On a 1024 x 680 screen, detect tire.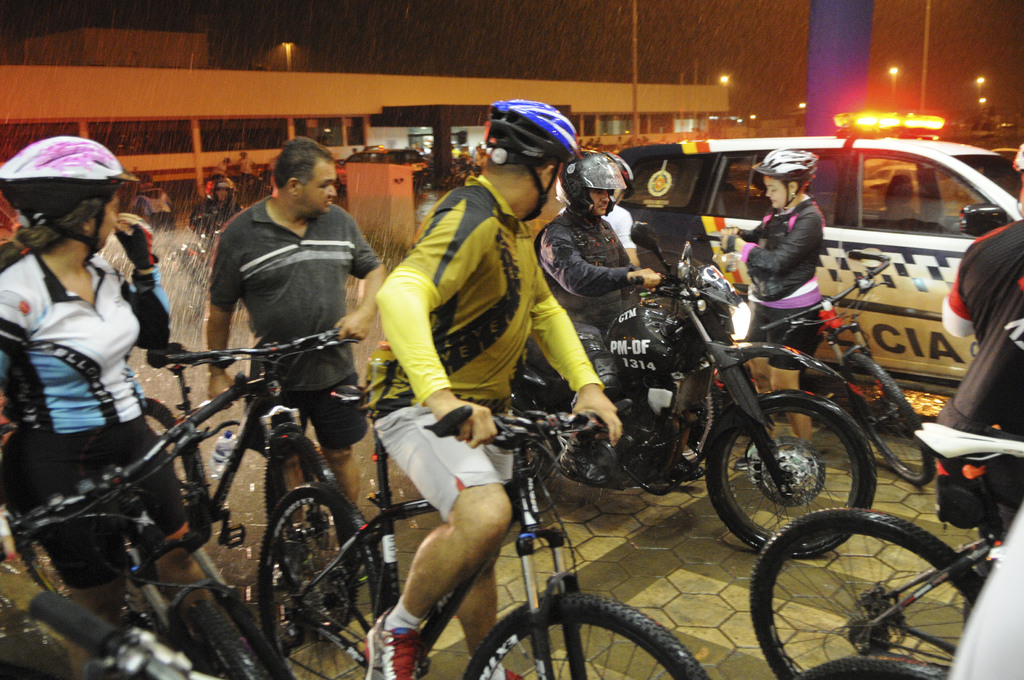
x1=184 y1=587 x2=258 y2=679.
